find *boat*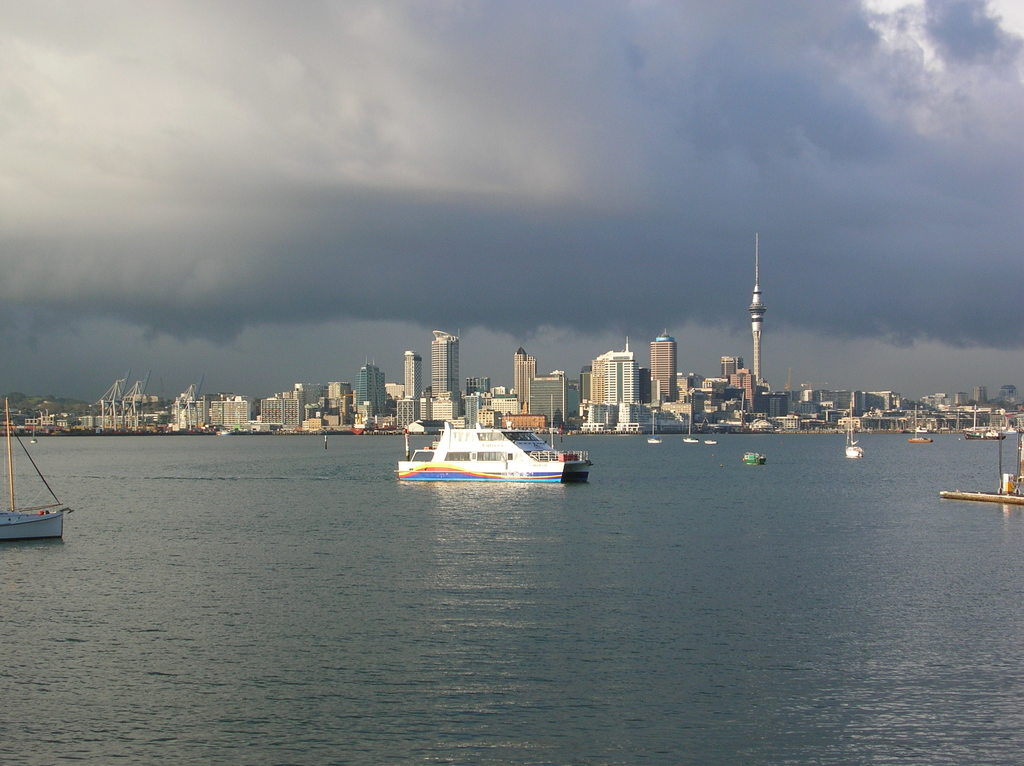
pyautogui.locateOnScreen(1005, 415, 1018, 436)
